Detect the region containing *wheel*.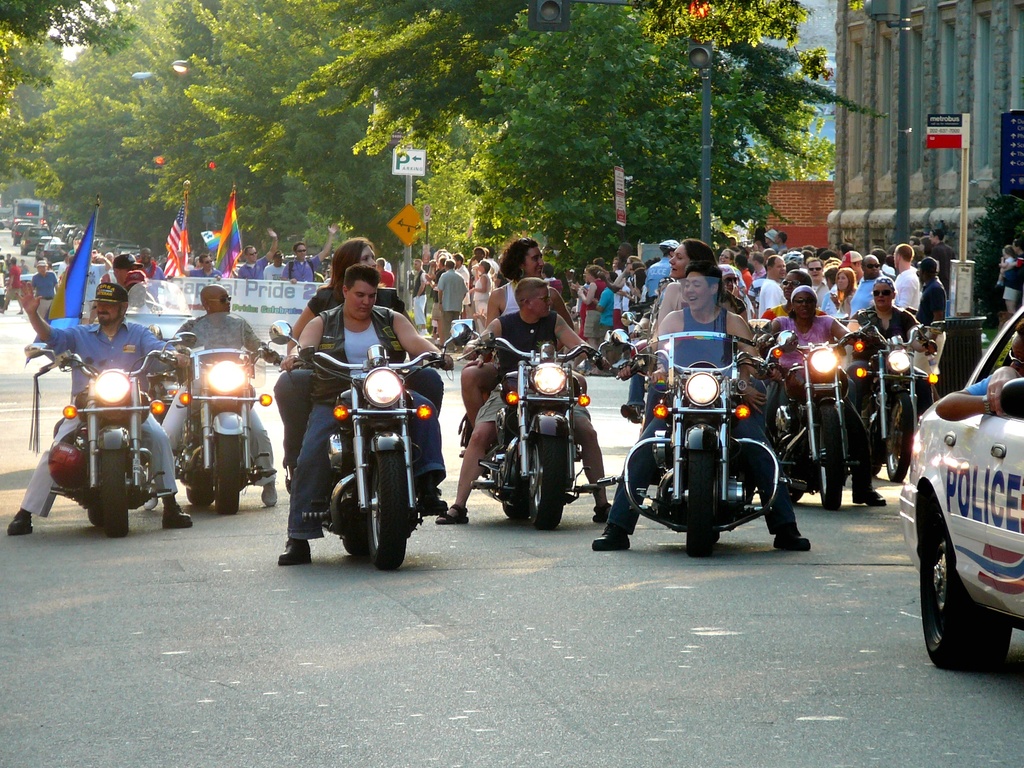
[529,431,568,529].
